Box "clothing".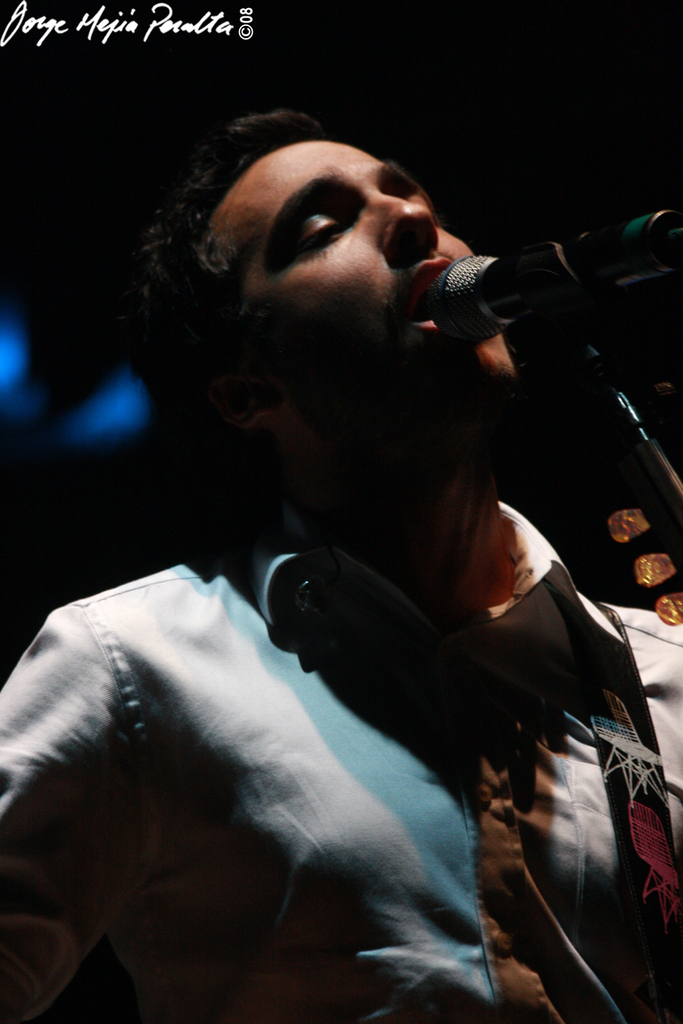
0:498:682:1023.
